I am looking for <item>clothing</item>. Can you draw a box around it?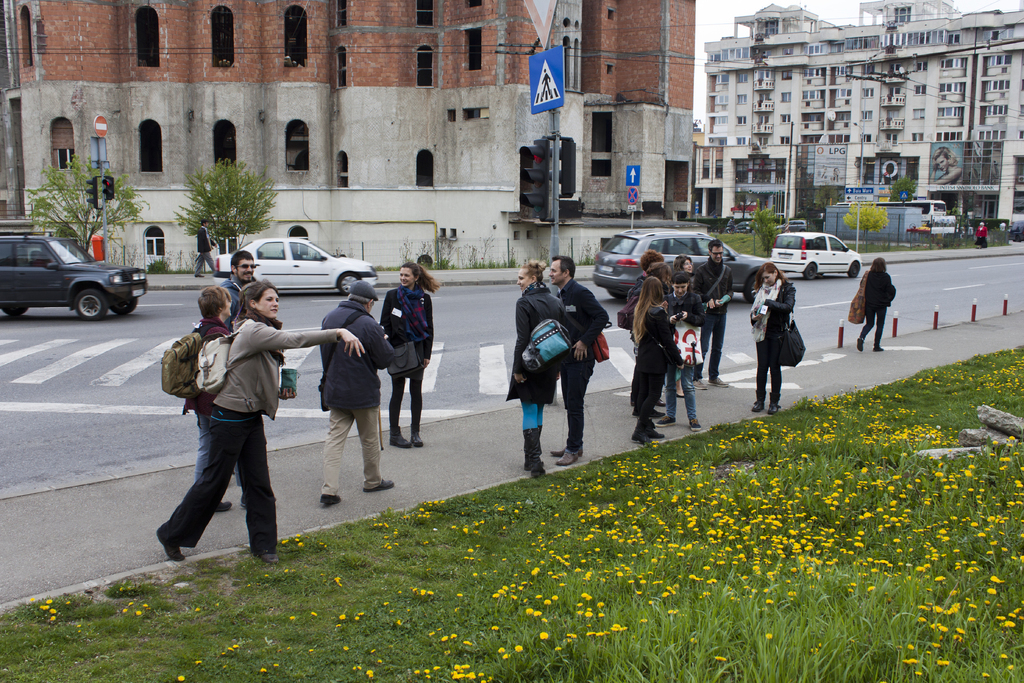
Sure, the bounding box is {"left": 856, "top": 269, "right": 890, "bottom": 344}.
